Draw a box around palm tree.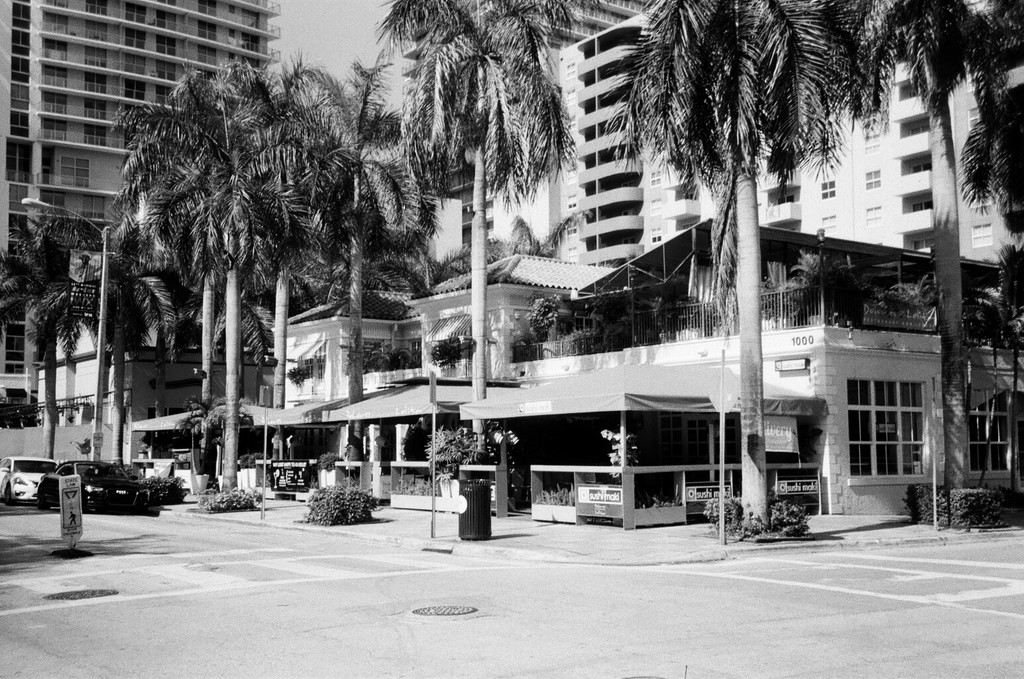
(838, 0, 1021, 509).
